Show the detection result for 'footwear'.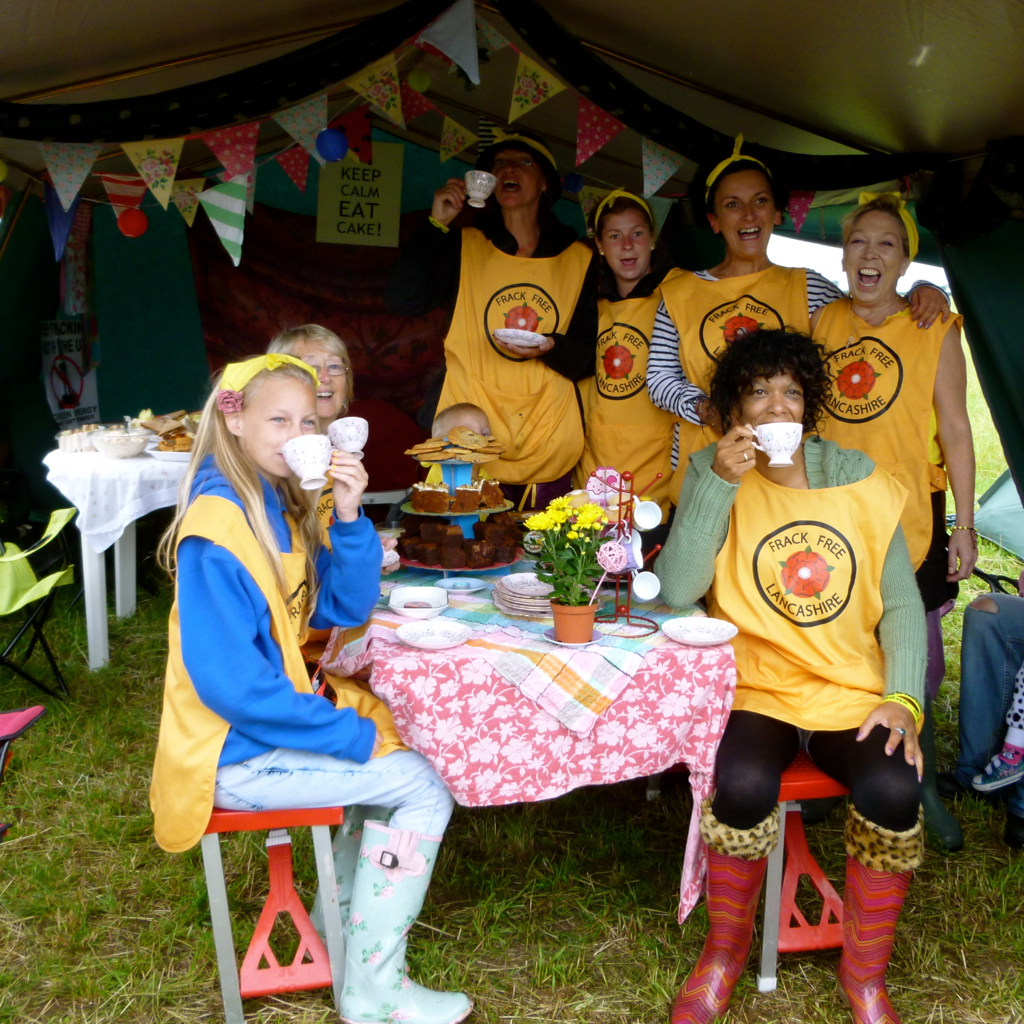
660, 806, 777, 1023.
